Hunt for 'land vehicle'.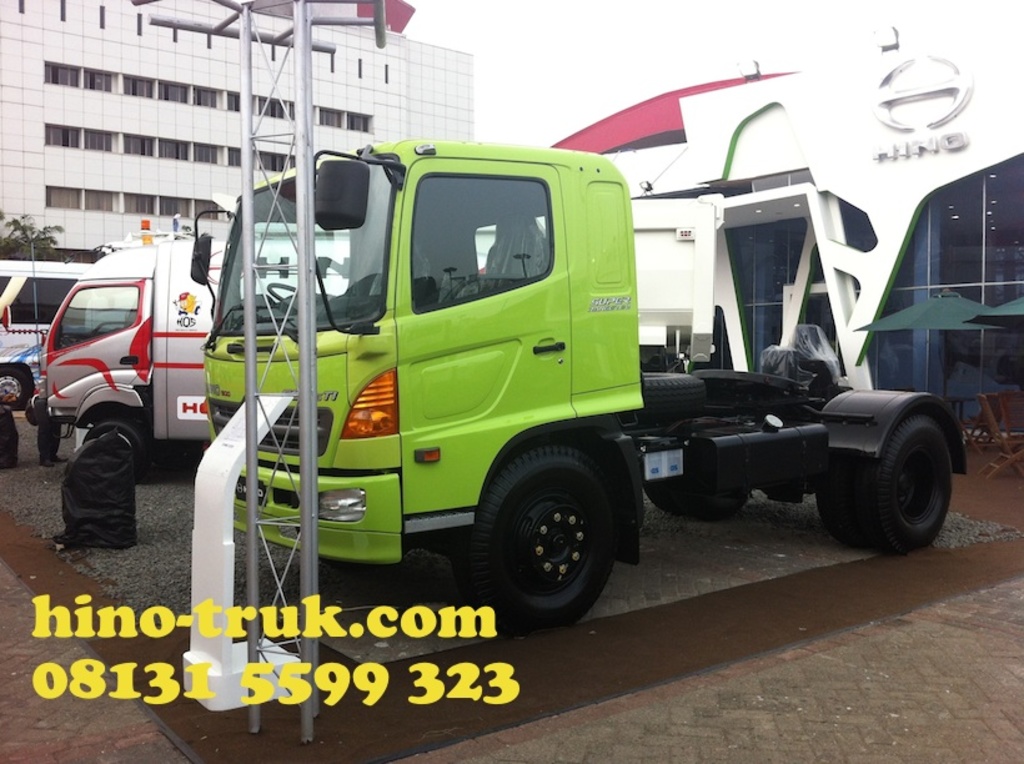
Hunted down at [25, 215, 358, 482].
